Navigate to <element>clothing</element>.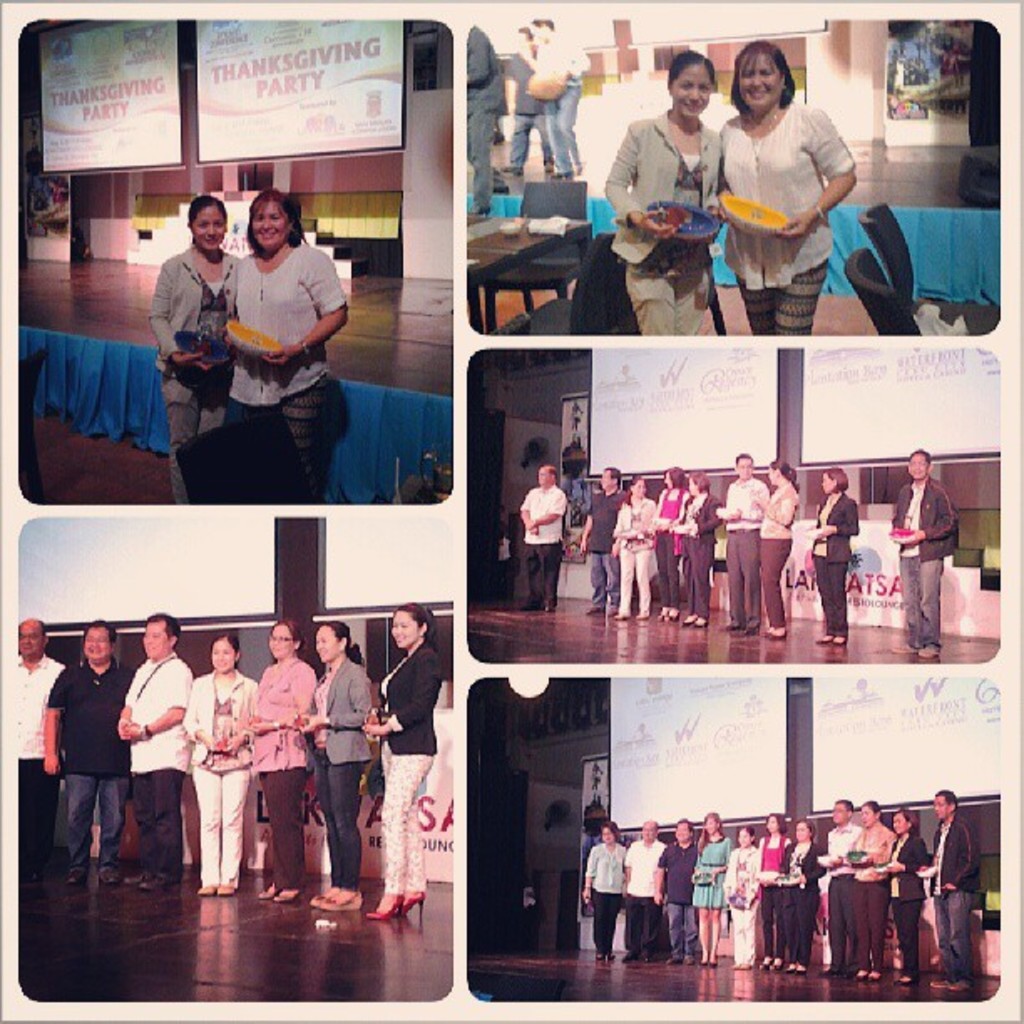
Navigation target: bbox=(509, 44, 549, 171).
